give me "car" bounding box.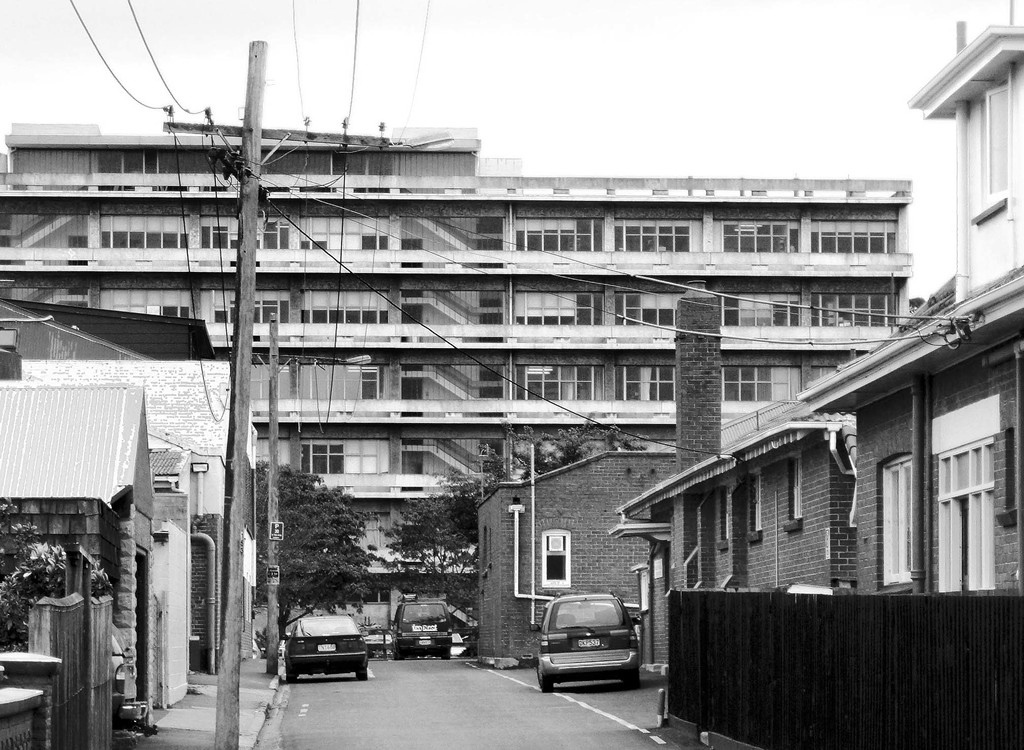
<region>531, 597, 642, 693</region>.
